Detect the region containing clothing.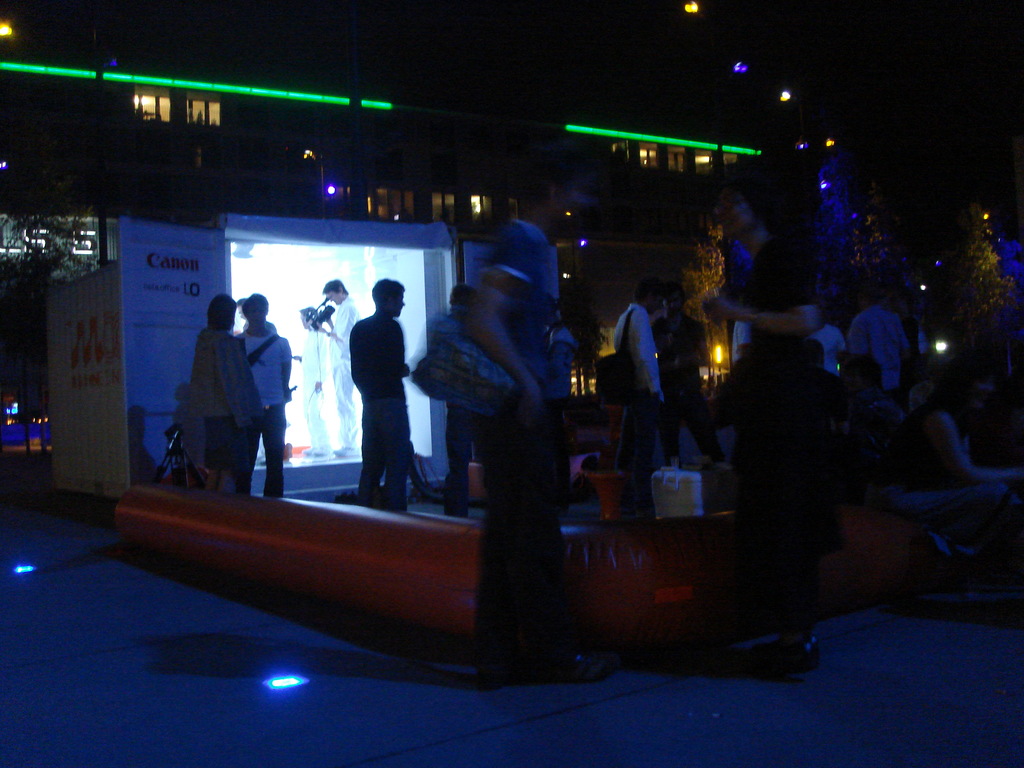
box=[613, 303, 665, 502].
